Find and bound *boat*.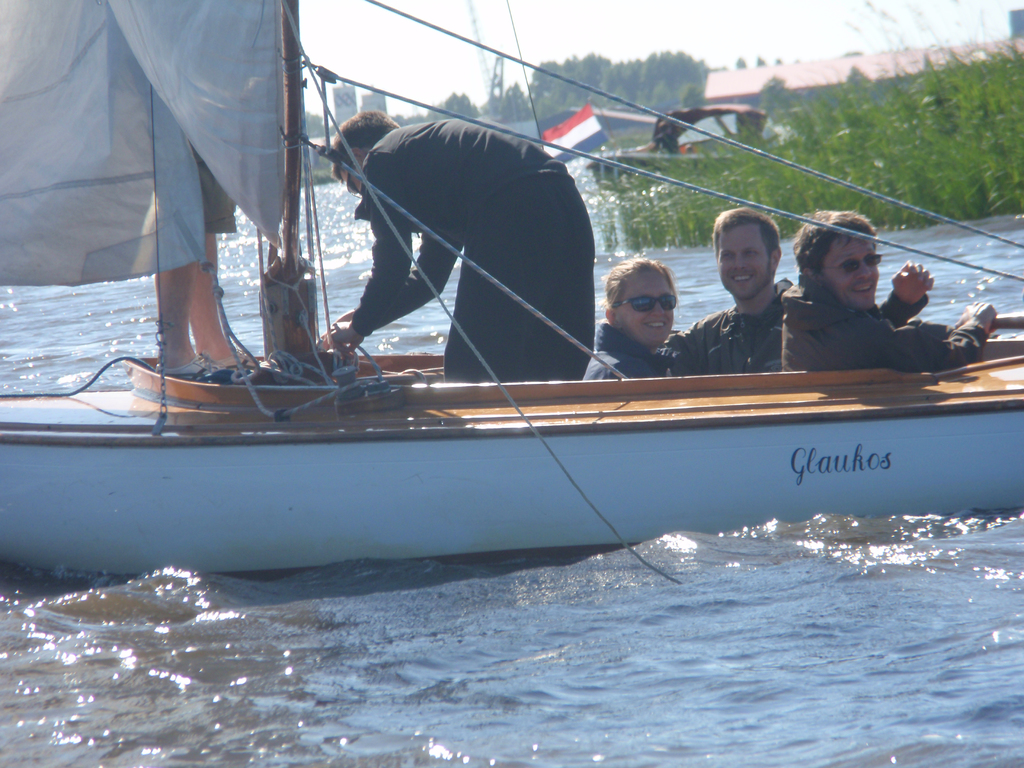
Bound: BBox(0, 0, 1023, 583).
